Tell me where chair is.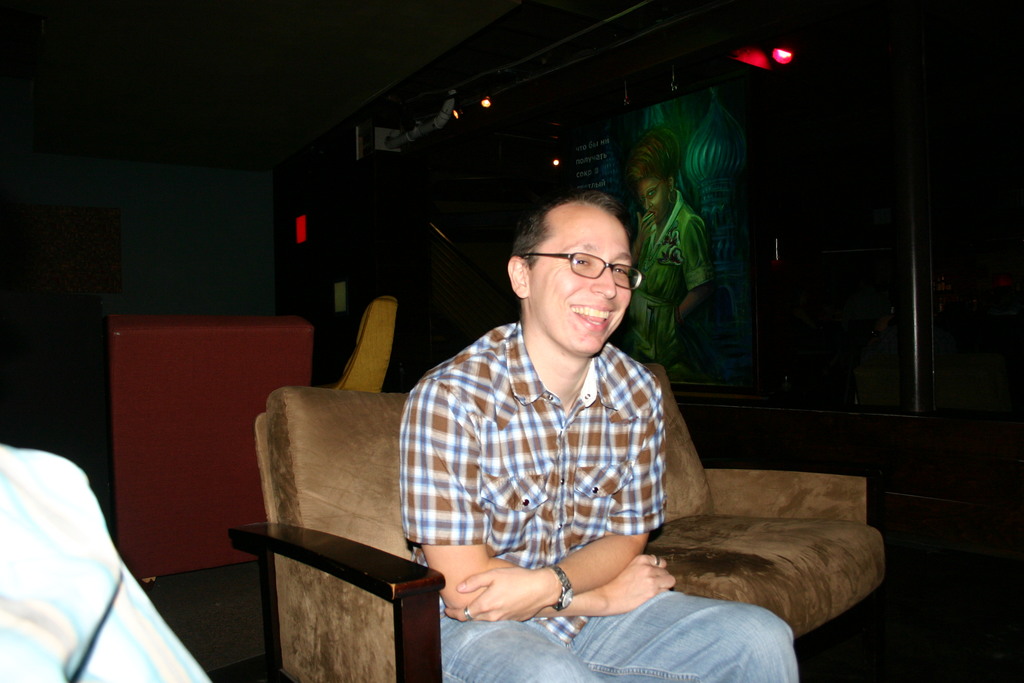
chair is at <bbox>229, 389, 666, 682</bbox>.
